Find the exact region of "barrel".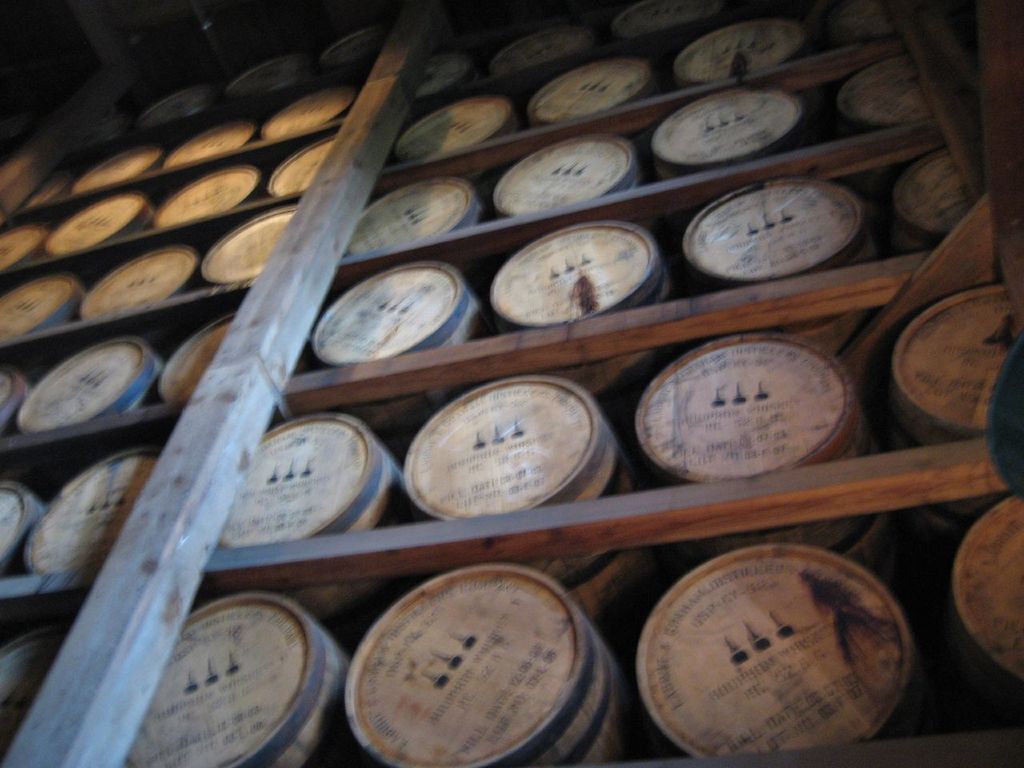
Exact region: (631, 330, 890, 581).
